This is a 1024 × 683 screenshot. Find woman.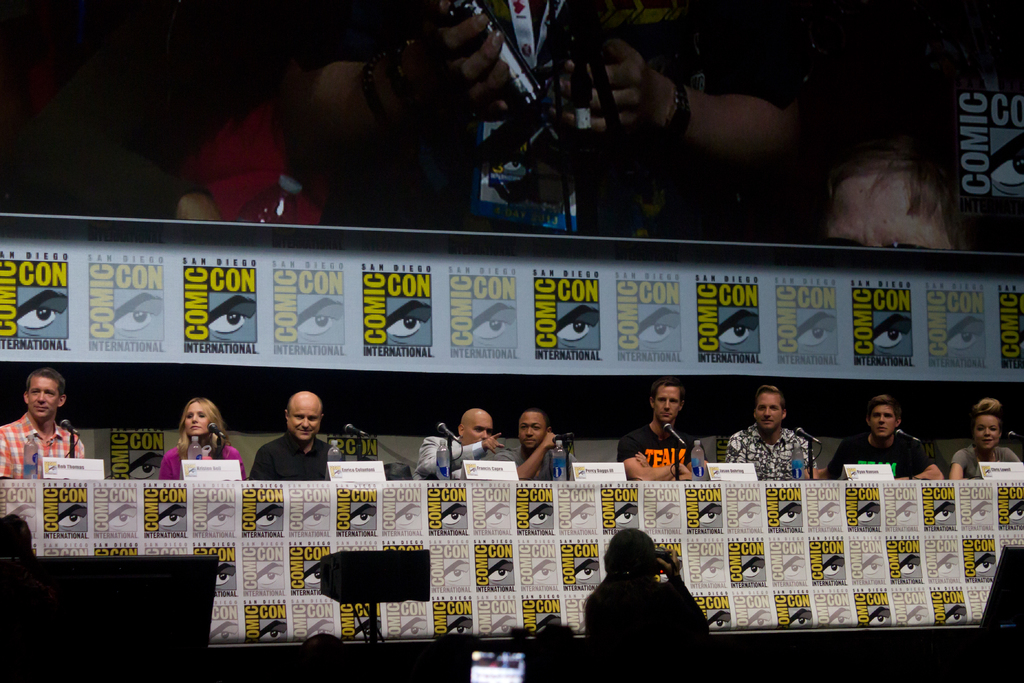
Bounding box: x1=575 y1=527 x2=712 y2=682.
